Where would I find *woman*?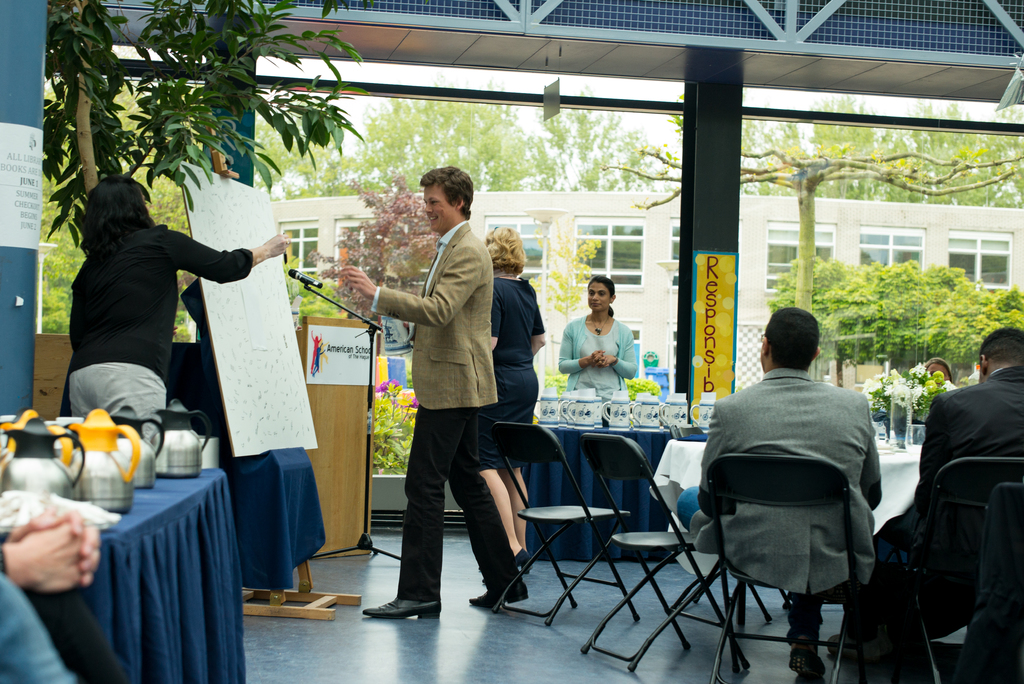
At [left=474, top=221, right=548, bottom=574].
